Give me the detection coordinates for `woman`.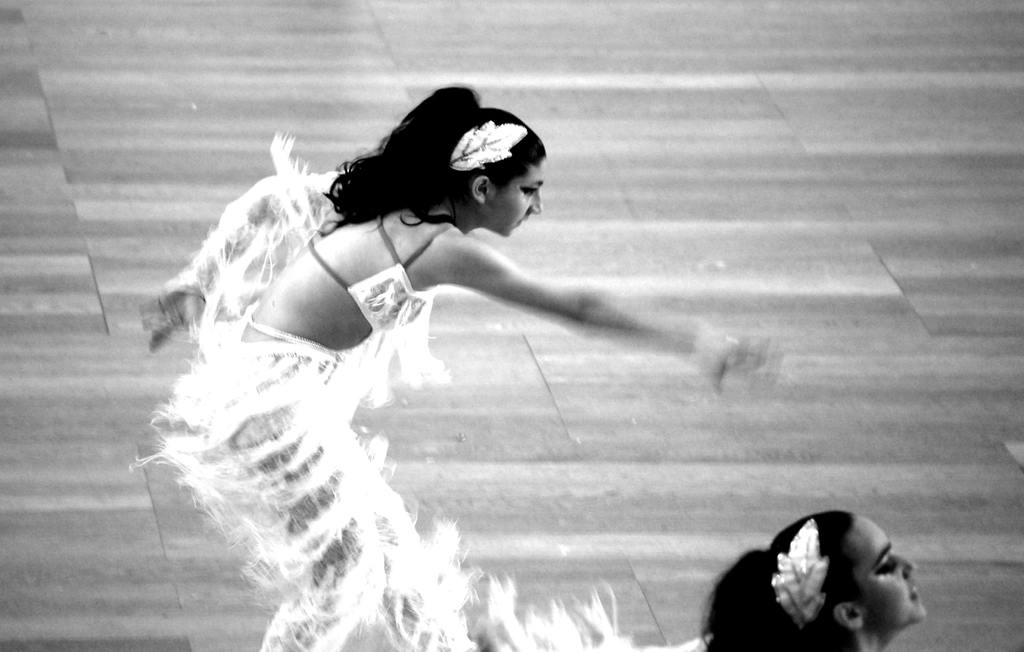
132/85/805/651.
